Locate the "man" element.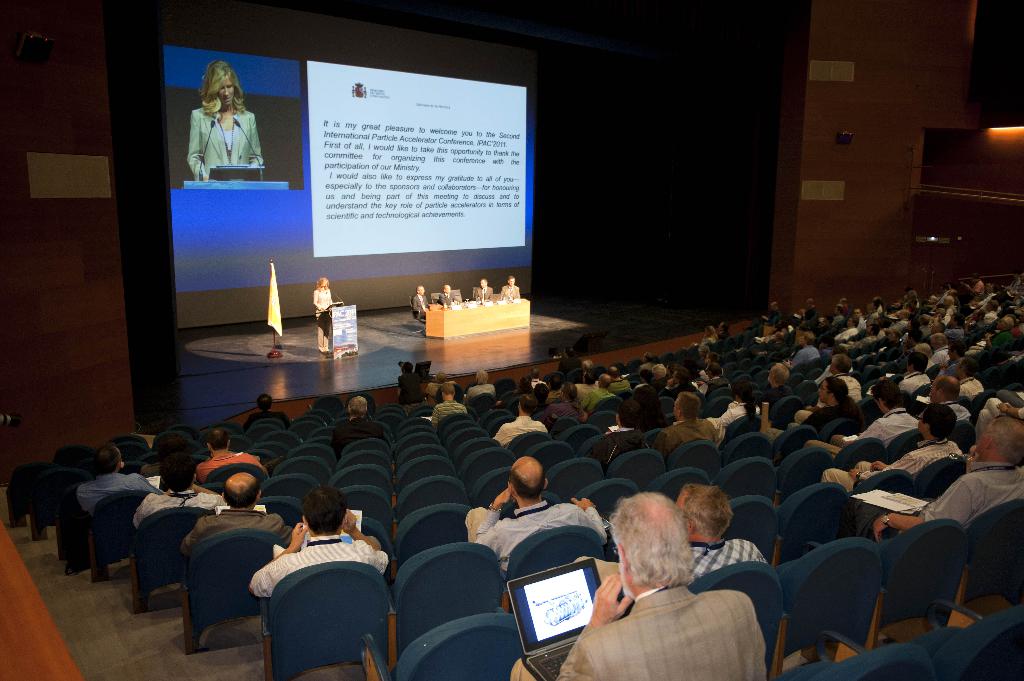
Element bbox: bbox=[464, 456, 609, 570].
